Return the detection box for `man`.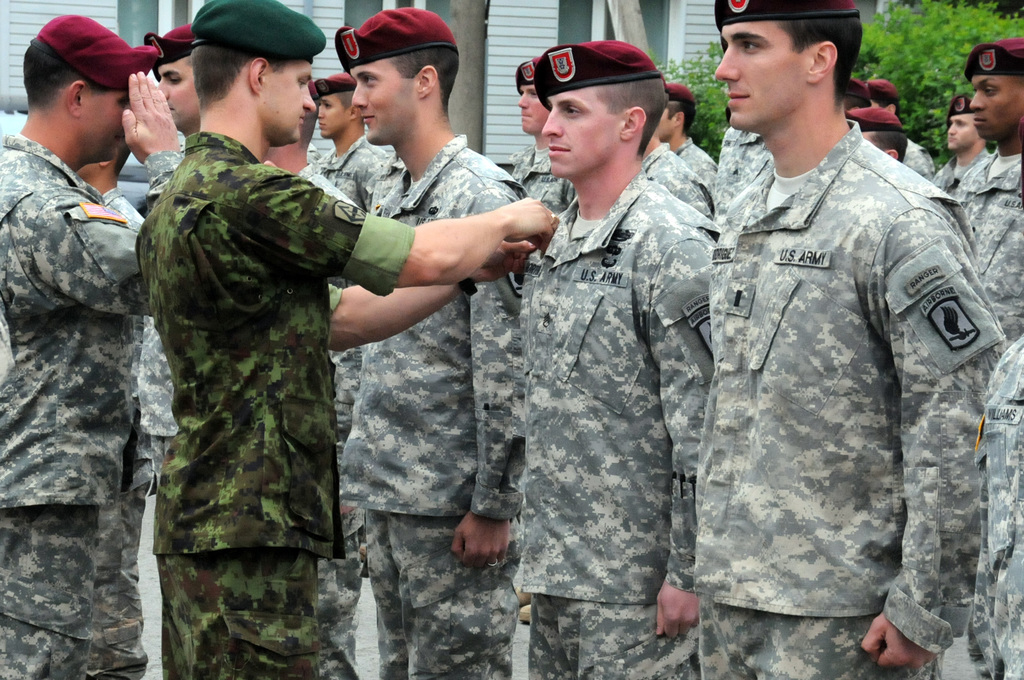
pyautogui.locateOnScreen(692, 0, 1007, 679).
